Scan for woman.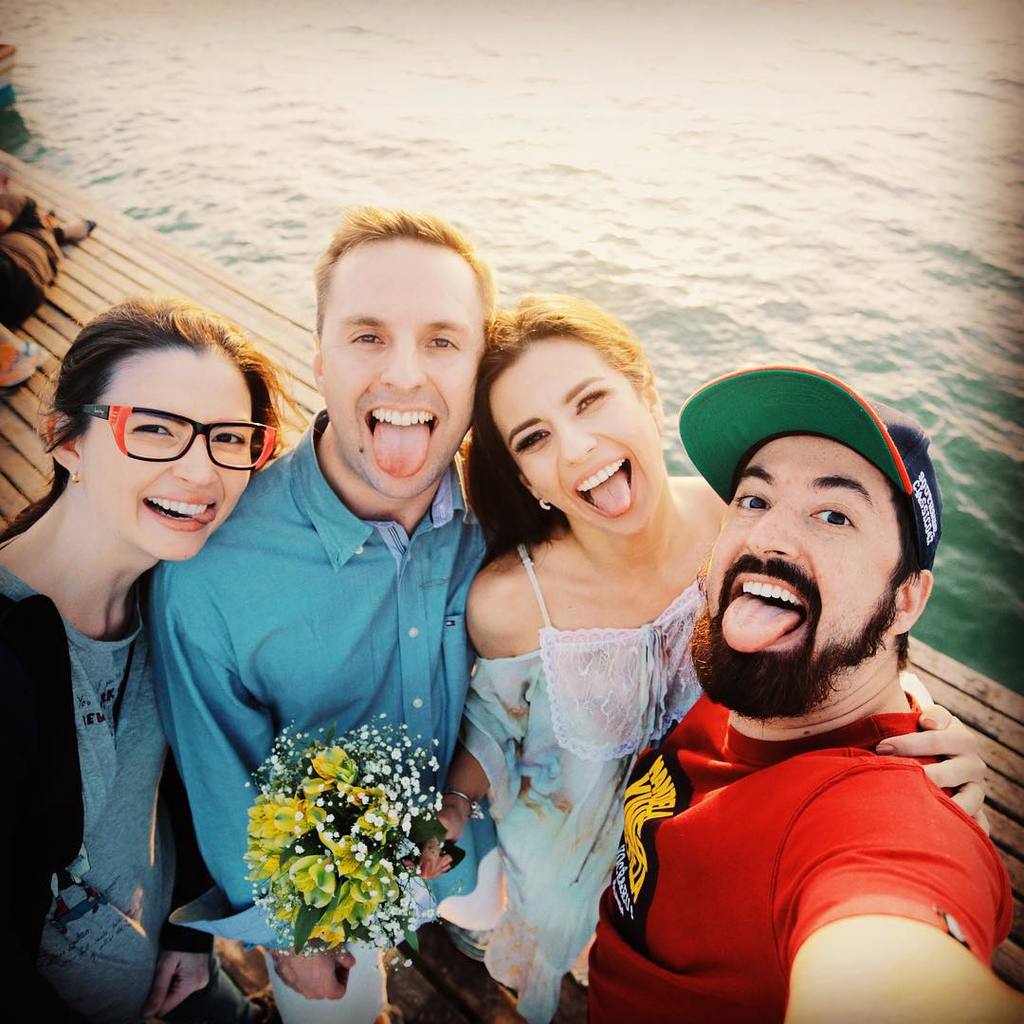
Scan result: 405,291,988,1023.
